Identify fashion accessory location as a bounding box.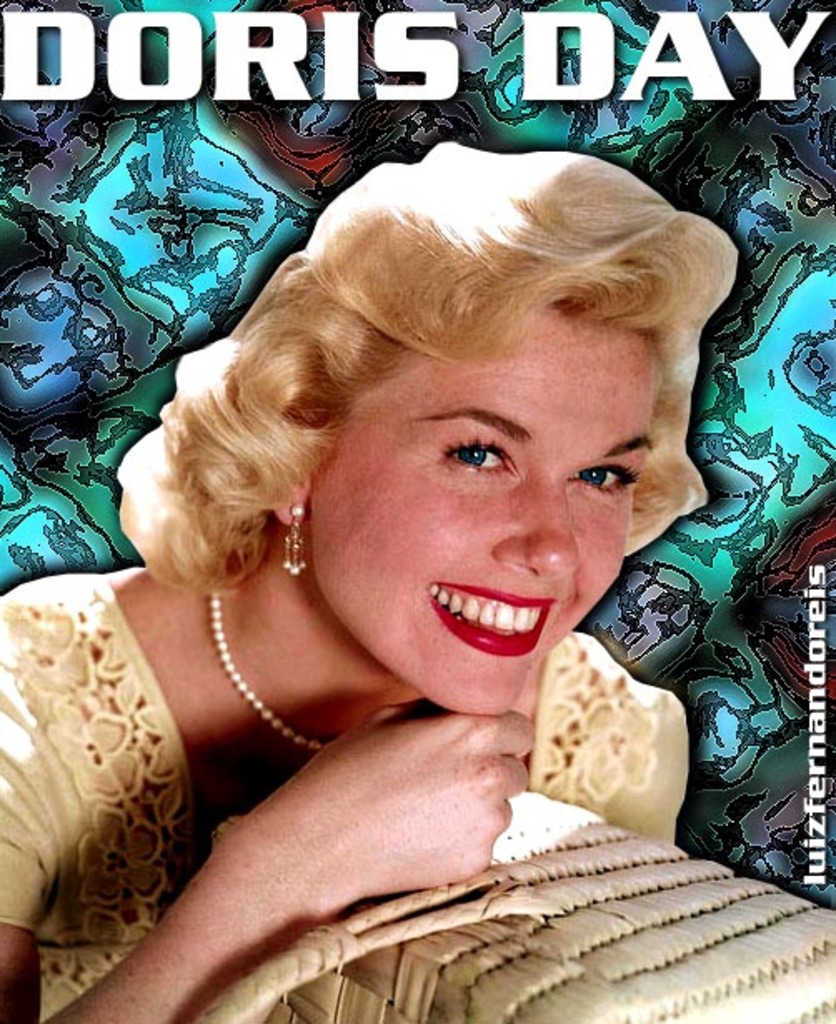
bbox=[208, 591, 325, 751].
